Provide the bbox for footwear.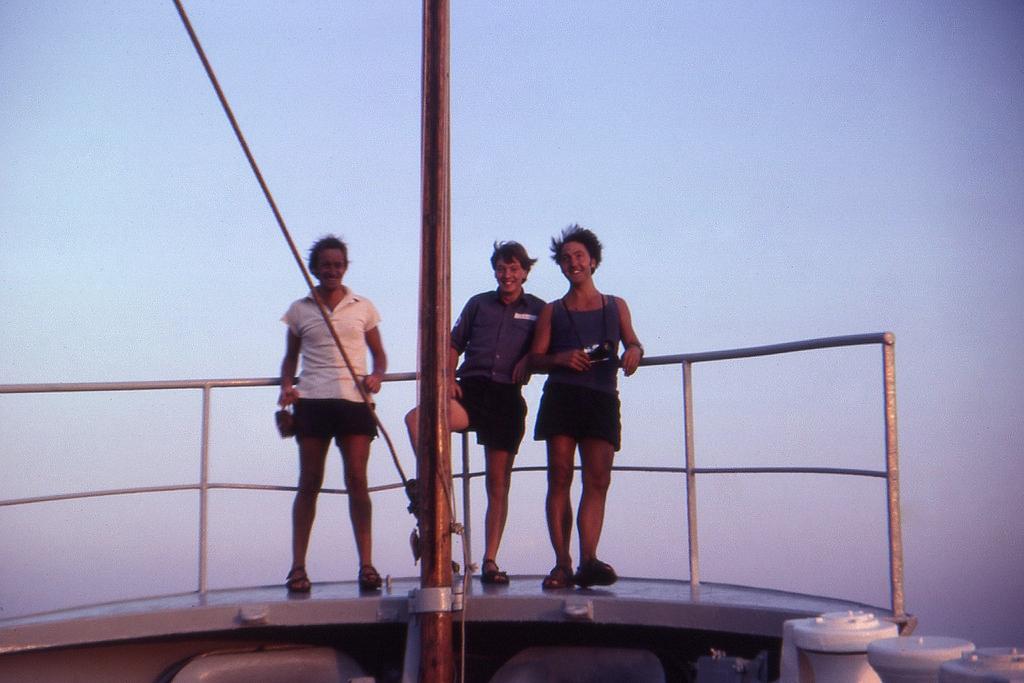
285, 568, 313, 595.
